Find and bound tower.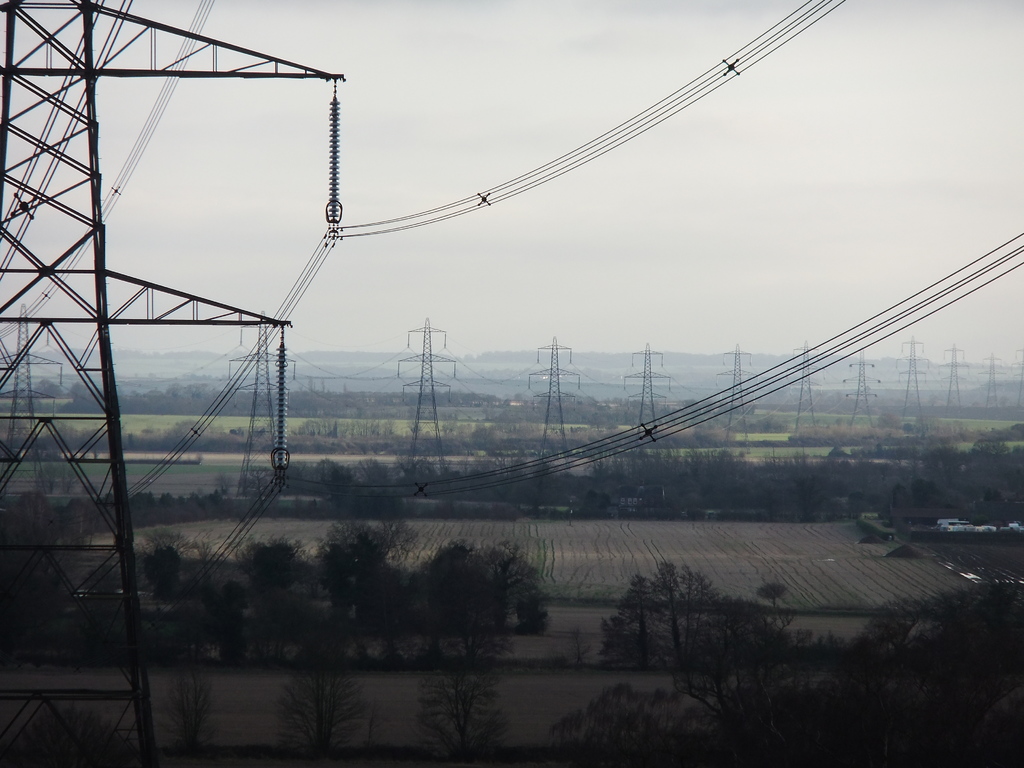
Bound: box=[526, 336, 582, 467].
